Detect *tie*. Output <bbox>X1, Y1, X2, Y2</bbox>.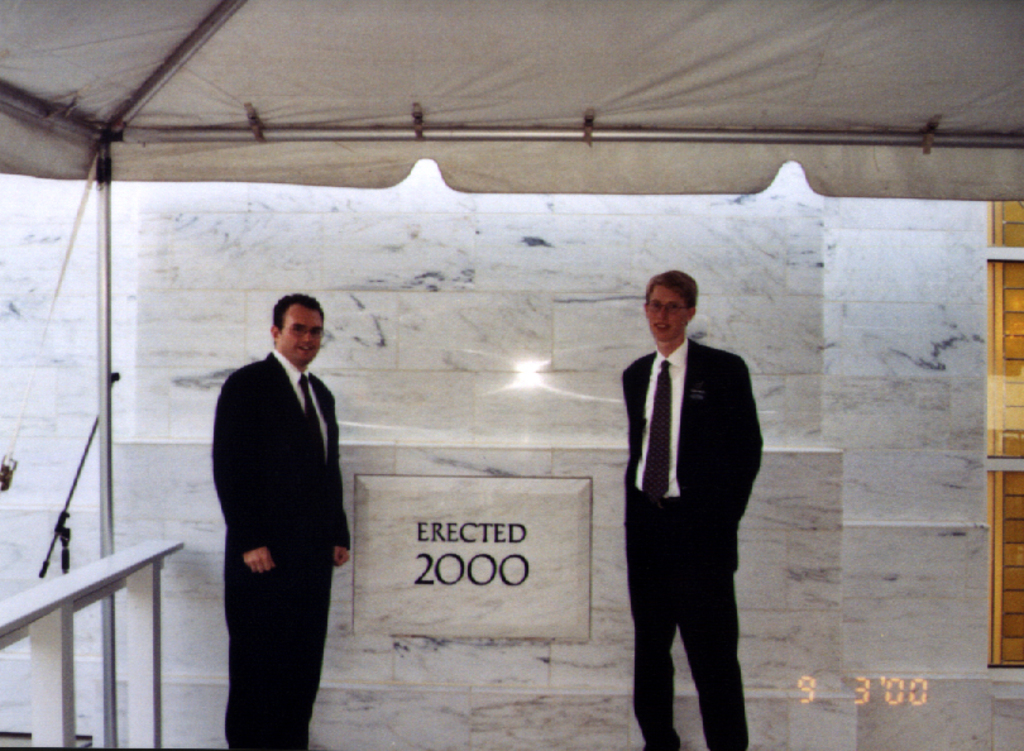
<bbox>646, 353, 670, 504</bbox>.
